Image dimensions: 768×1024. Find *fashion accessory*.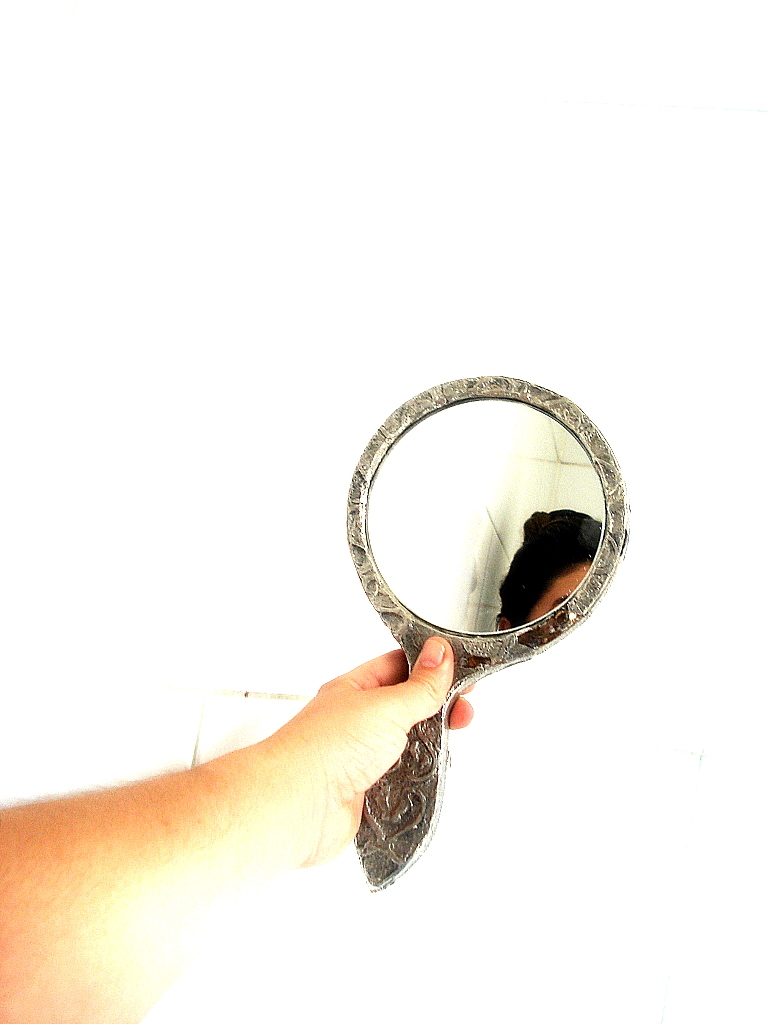
locate(344, 372, 638, 897).
